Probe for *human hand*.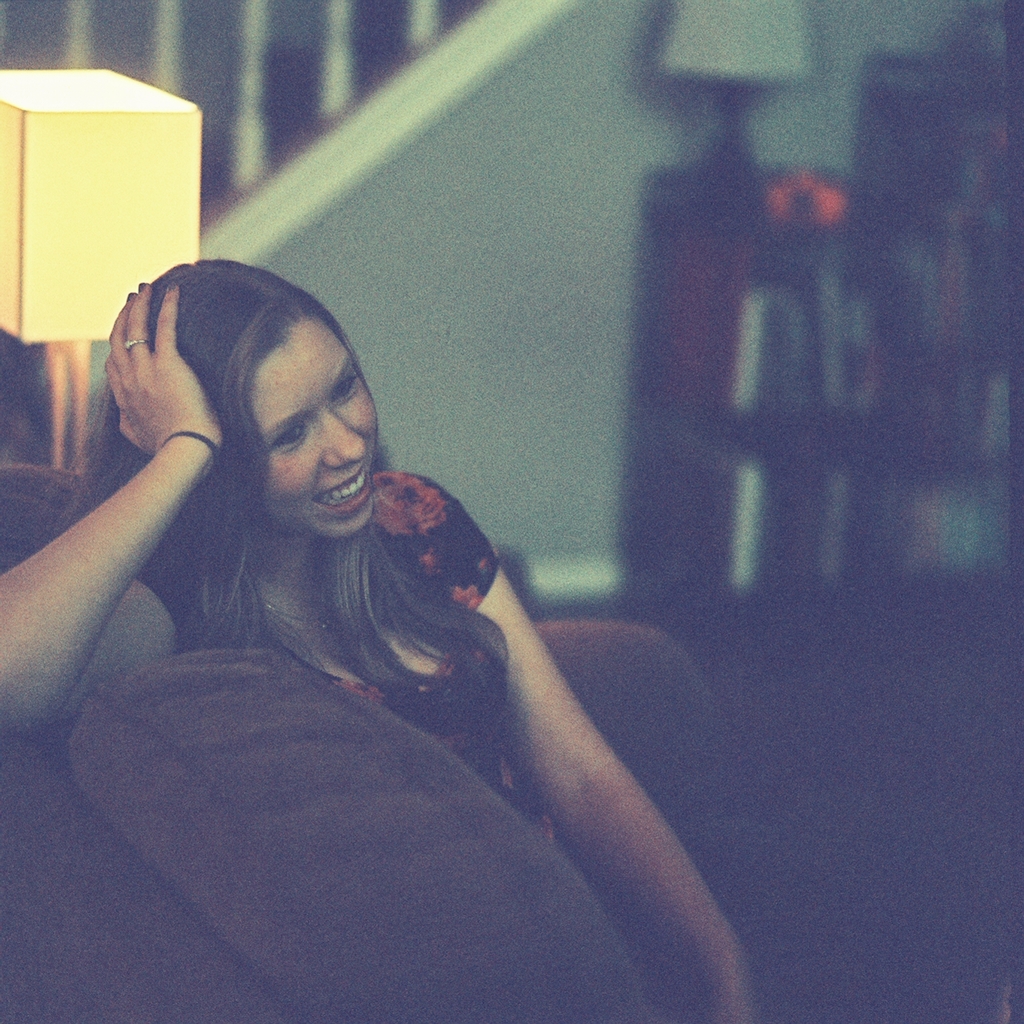
Probe result: 709:988:765:1023.
